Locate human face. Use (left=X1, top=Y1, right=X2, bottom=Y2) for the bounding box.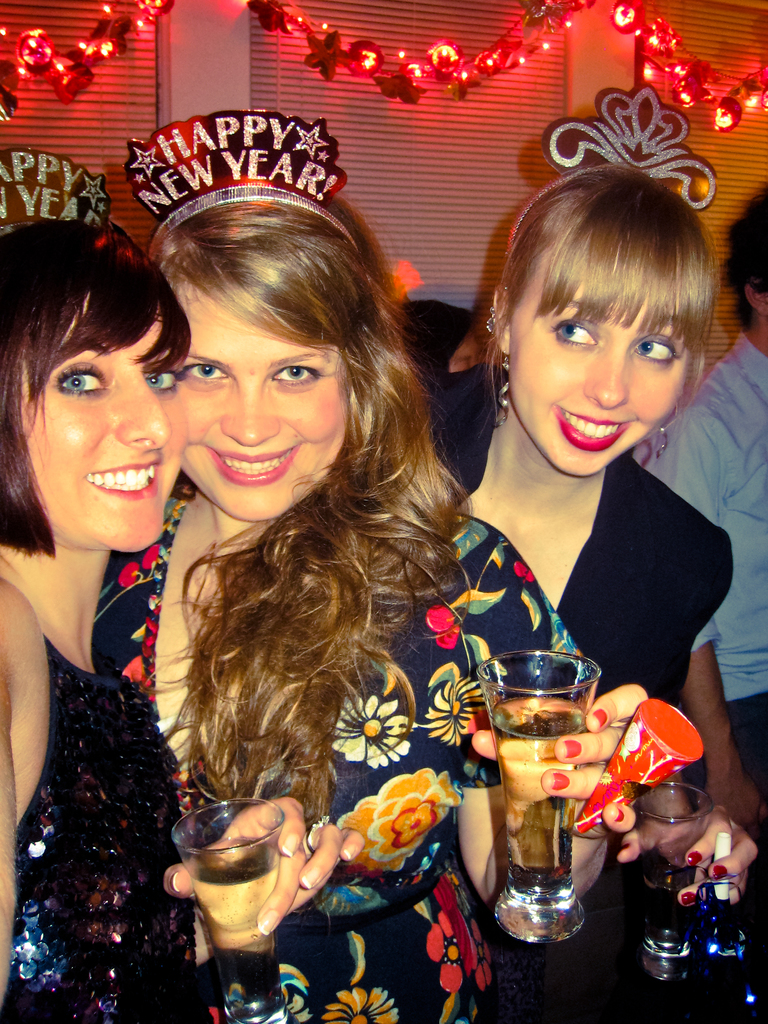
(left=21, top=294, right=191, bottom=554).
